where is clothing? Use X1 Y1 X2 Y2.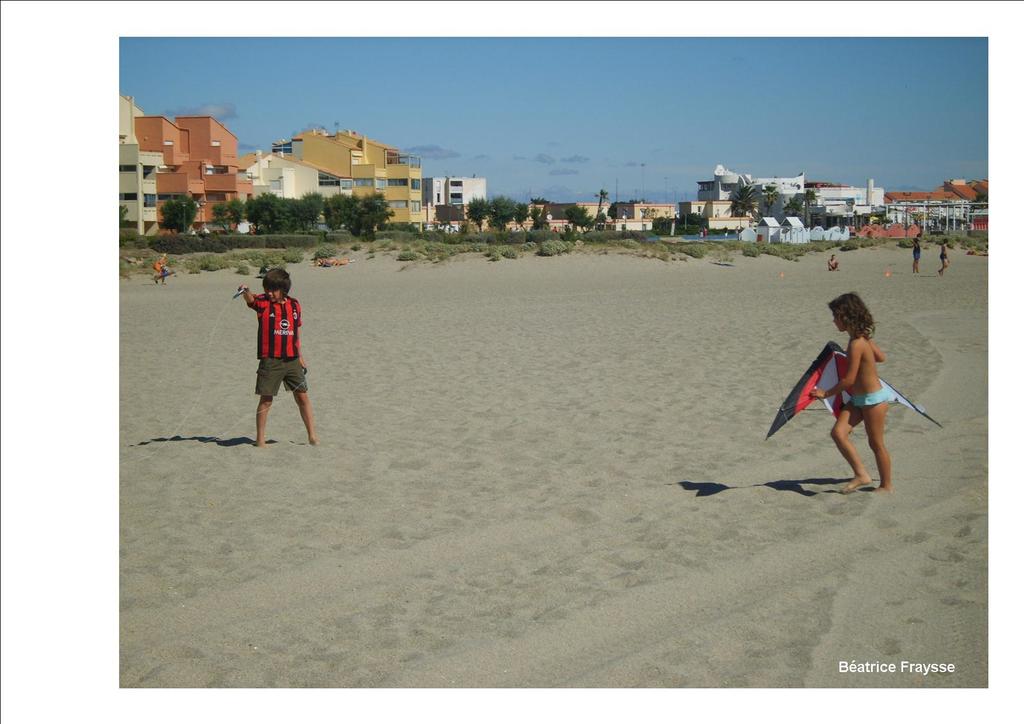
239 273 312 424.
